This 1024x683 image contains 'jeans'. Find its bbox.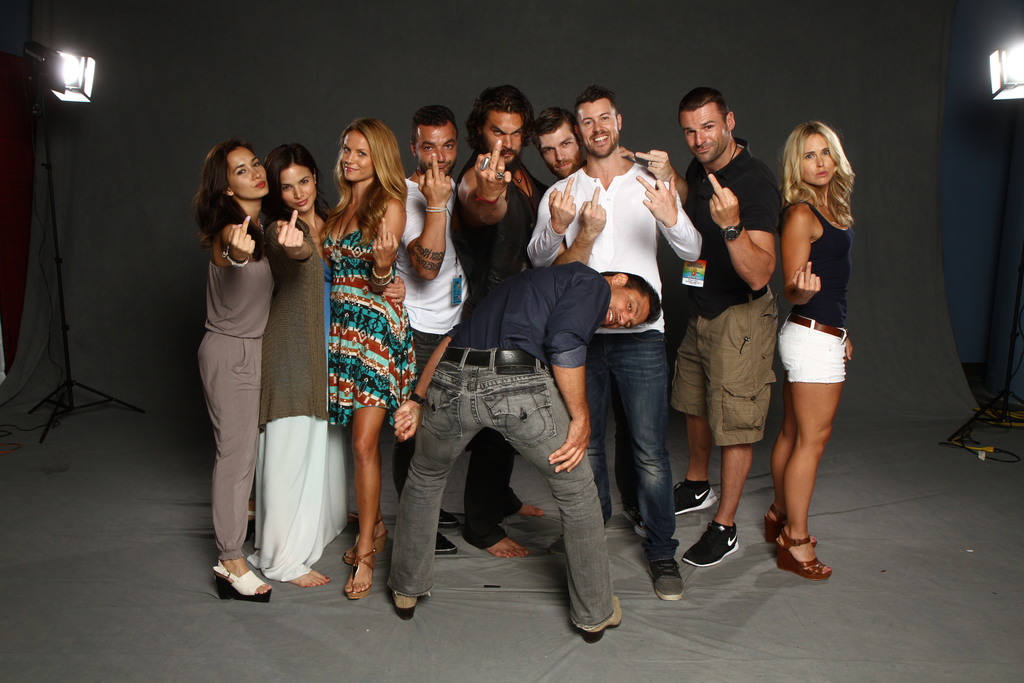
{"x1": 388, "y1": 346, "x2": 614, "y2": 630}.
